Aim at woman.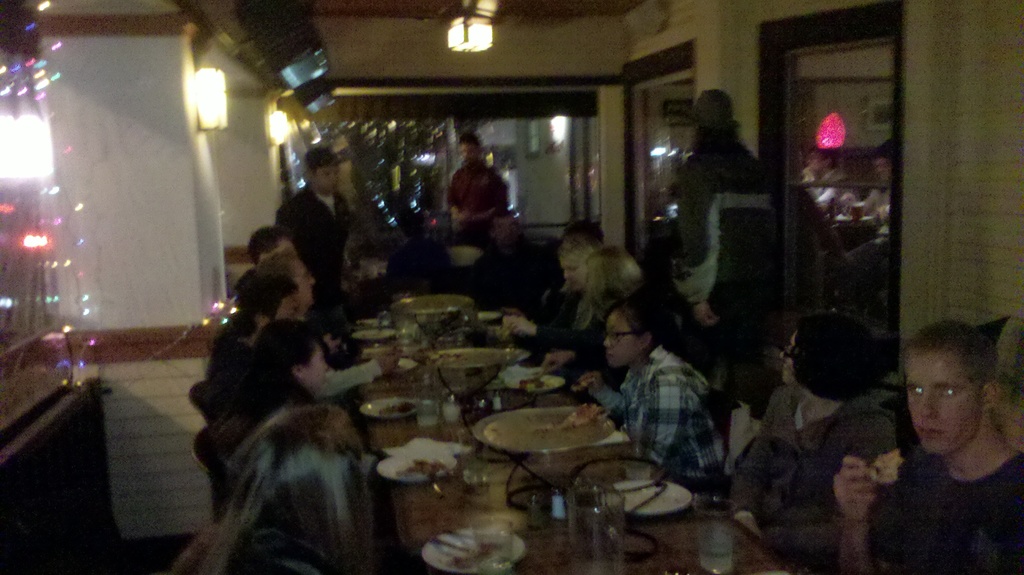
Aimed at (194,324,341,463).
